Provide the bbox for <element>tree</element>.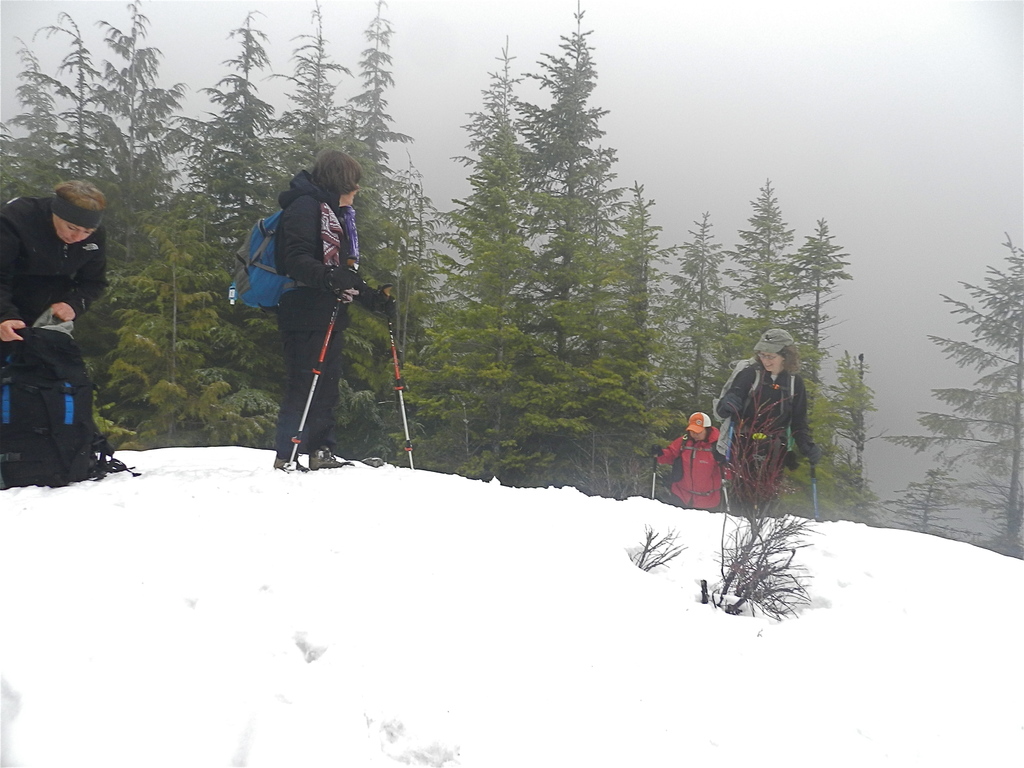
648/223/746/459.
